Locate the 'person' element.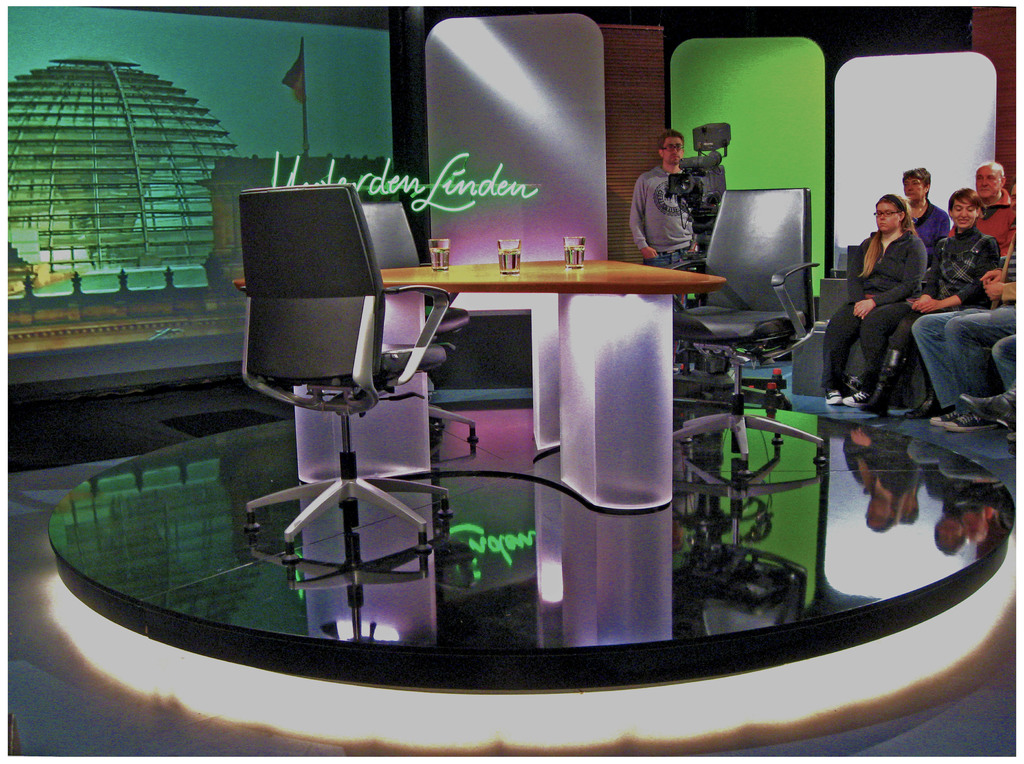
Element bbox: <box>959,329,1023,437</box>.
